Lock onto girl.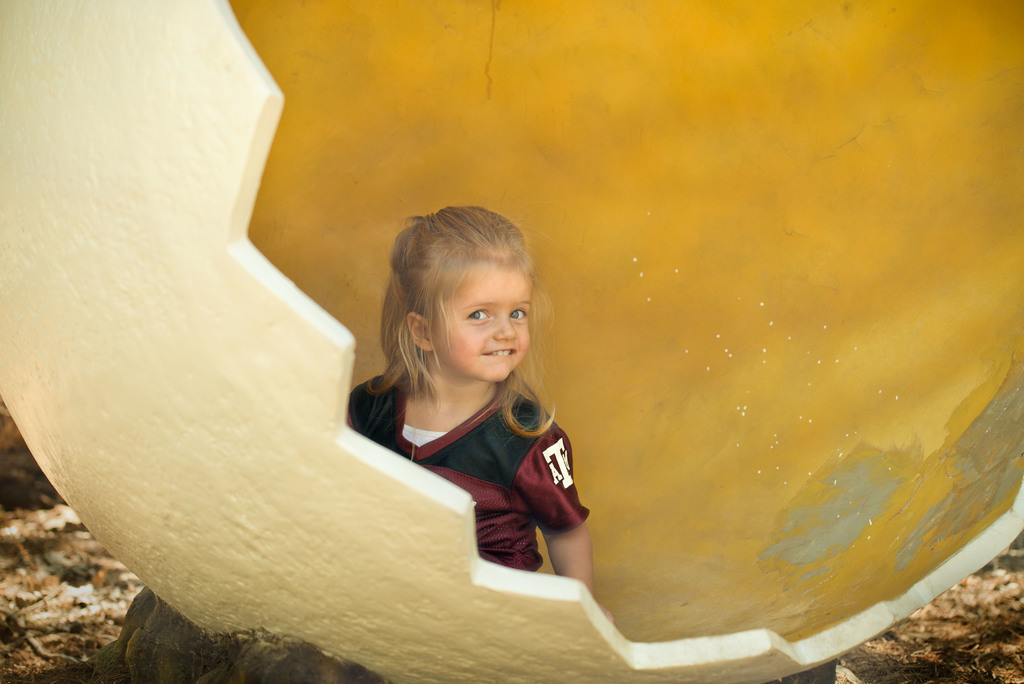
Locked: (345,206,612,618).
